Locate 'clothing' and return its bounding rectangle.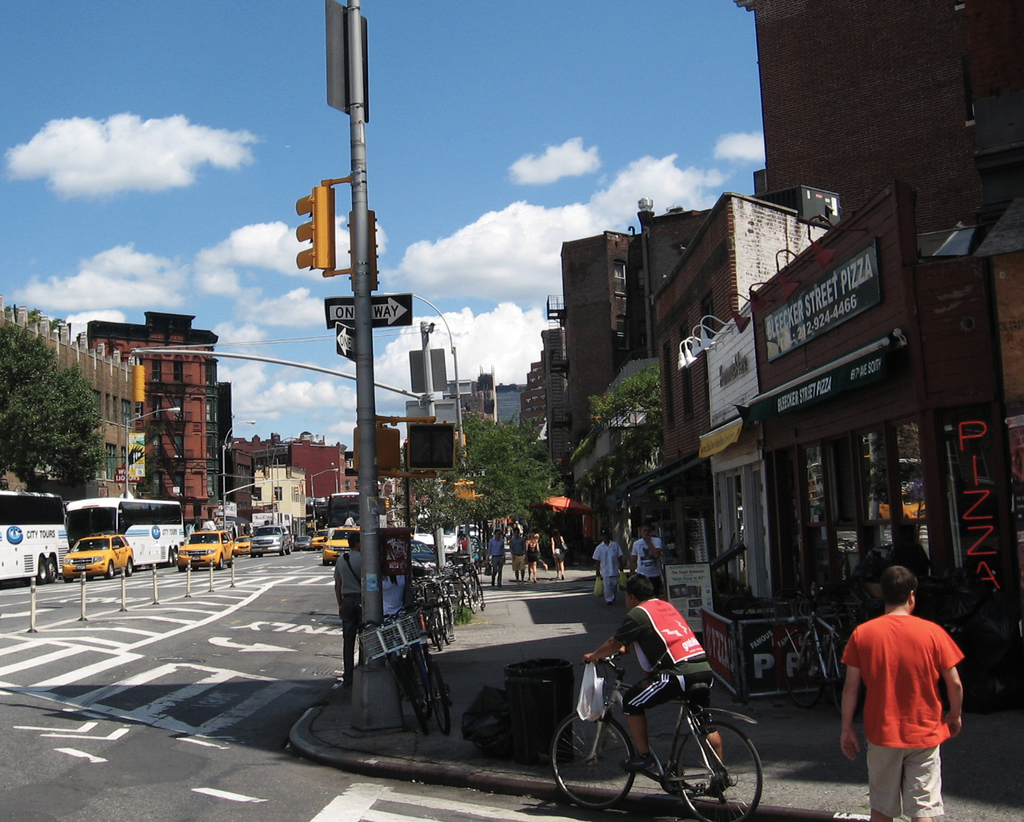
bbox(486, 533, 507, 575).
